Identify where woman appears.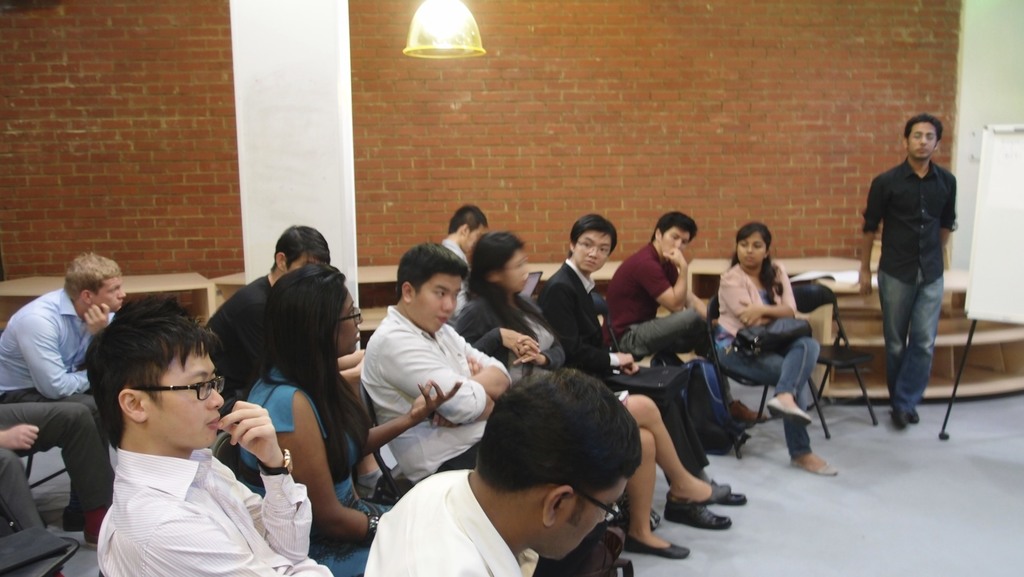
Appears at {"x1": 715, "y1": 217, "x2": 831, "y2": 476}.
